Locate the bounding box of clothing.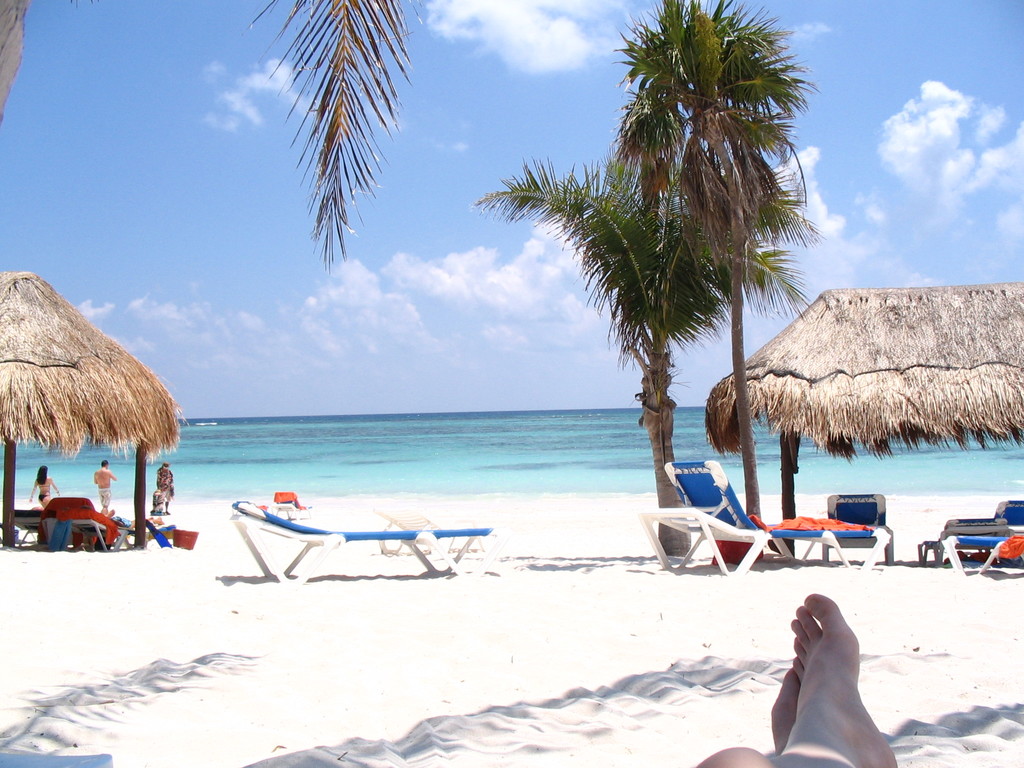
Bounding box: select_region(99, 485, 111, 509).
